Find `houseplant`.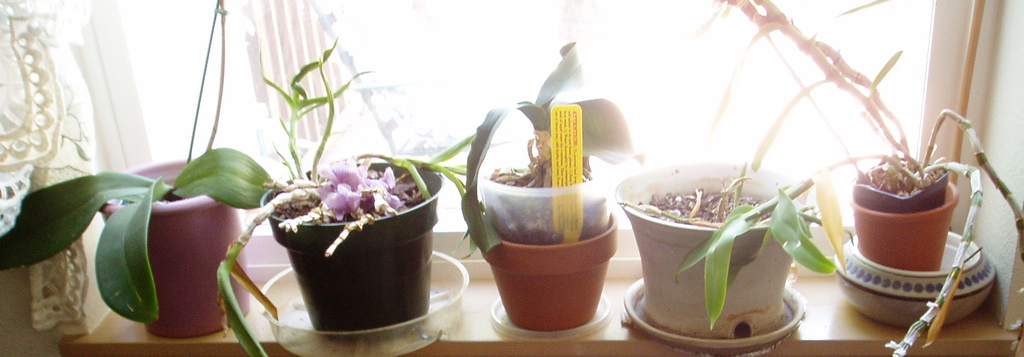
crop(612, 145, 858, 349).
